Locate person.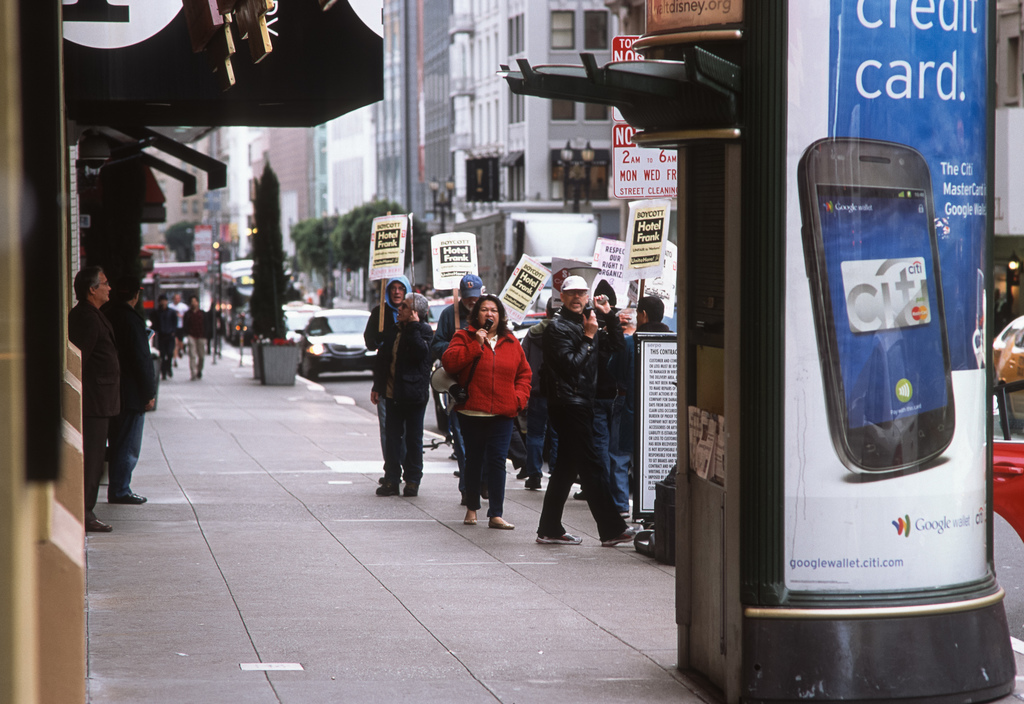
Bounding box: bbox=[179, 290, 206, 378].
